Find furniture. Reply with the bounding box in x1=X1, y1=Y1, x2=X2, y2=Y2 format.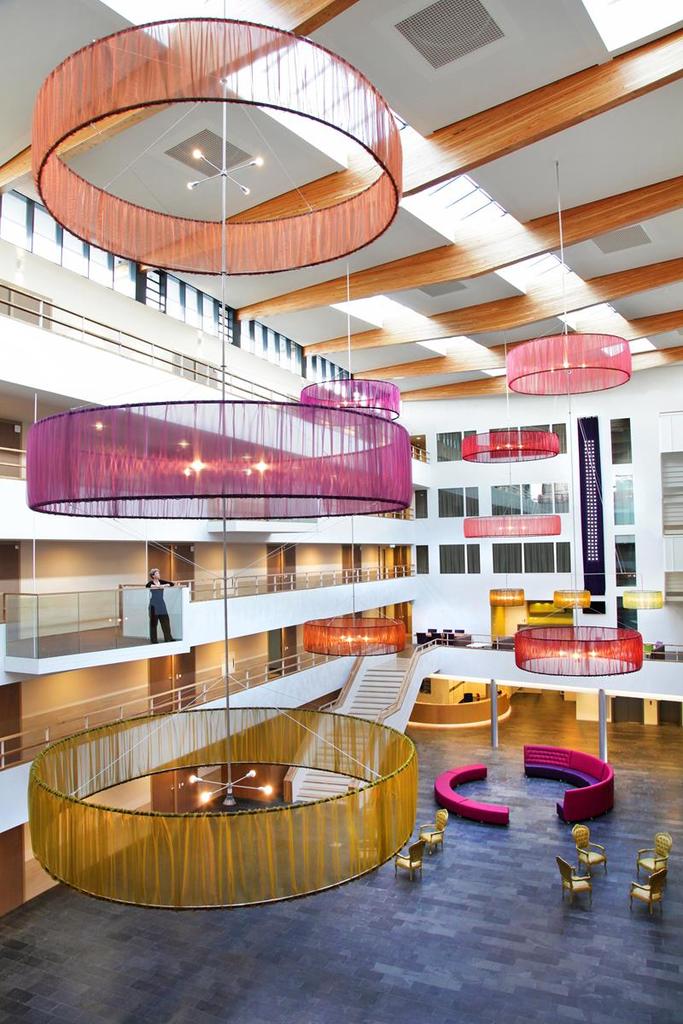
x1=477, y1=692, x2=486, y2=699.
